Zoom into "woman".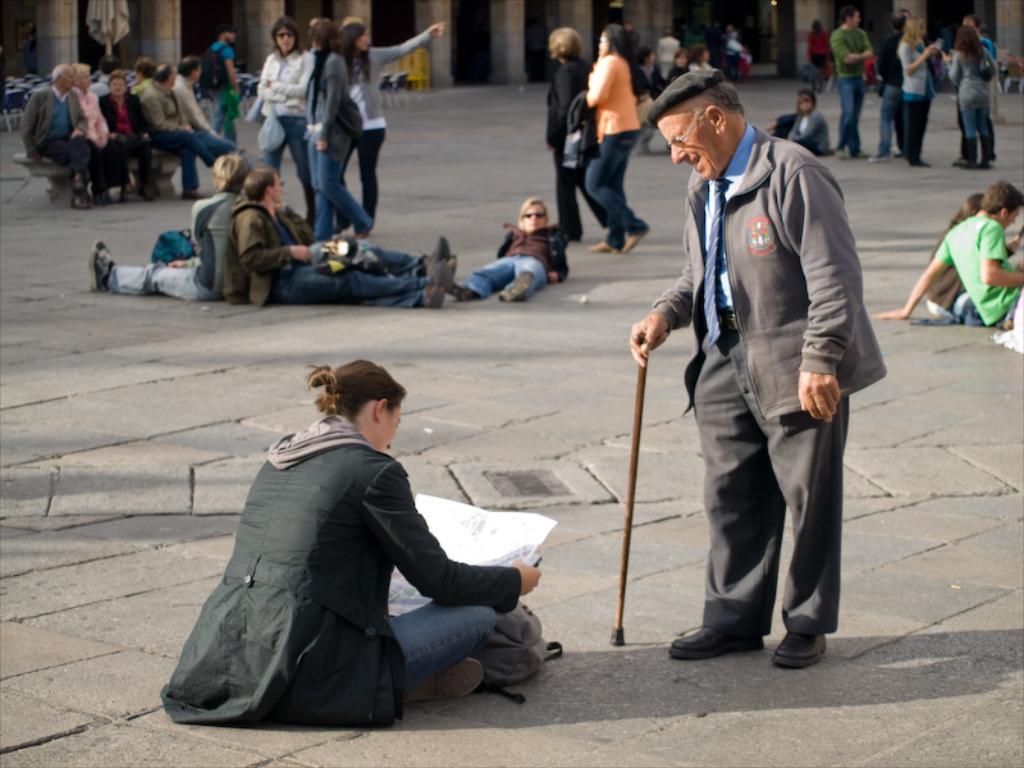
Zoom target: detection(343, 6, 454, 237).
